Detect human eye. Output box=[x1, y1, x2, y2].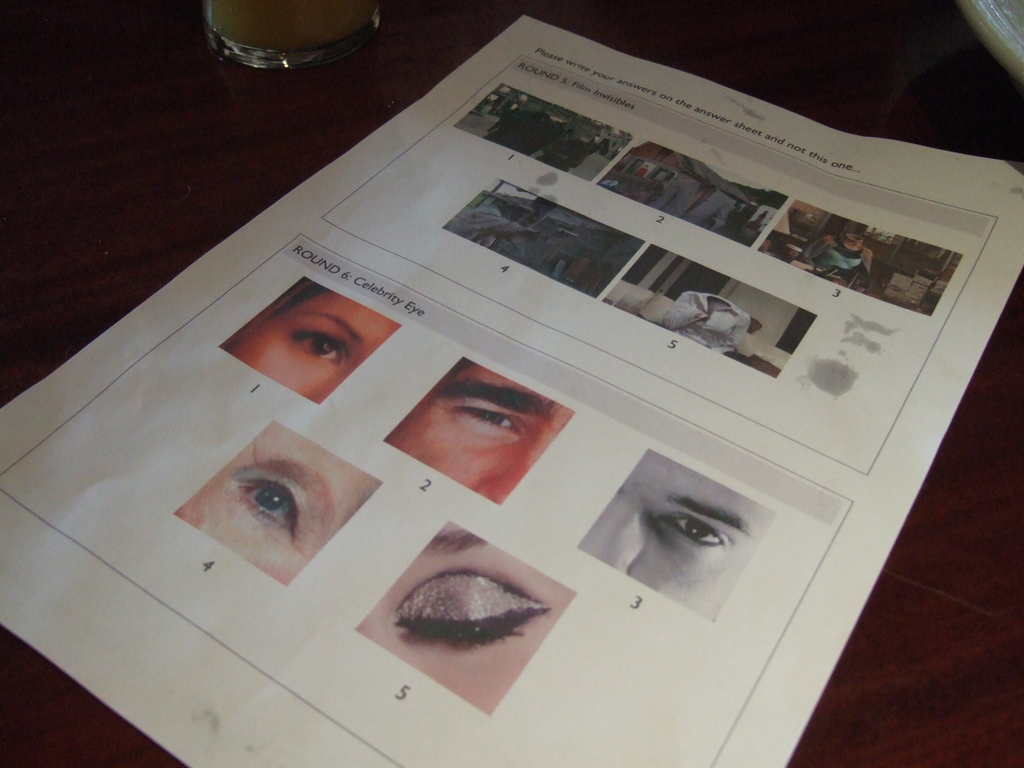
box=[390, 559, 556, 667].
